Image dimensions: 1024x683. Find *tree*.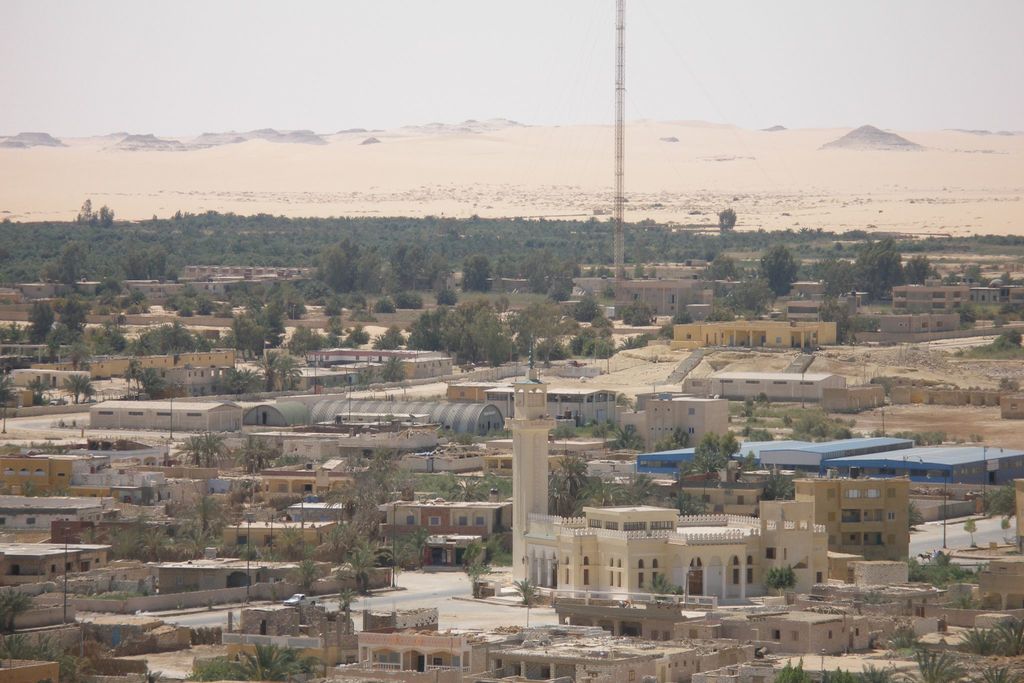
pyautogui.locateOnScreen(308, 243, 387, 298).
